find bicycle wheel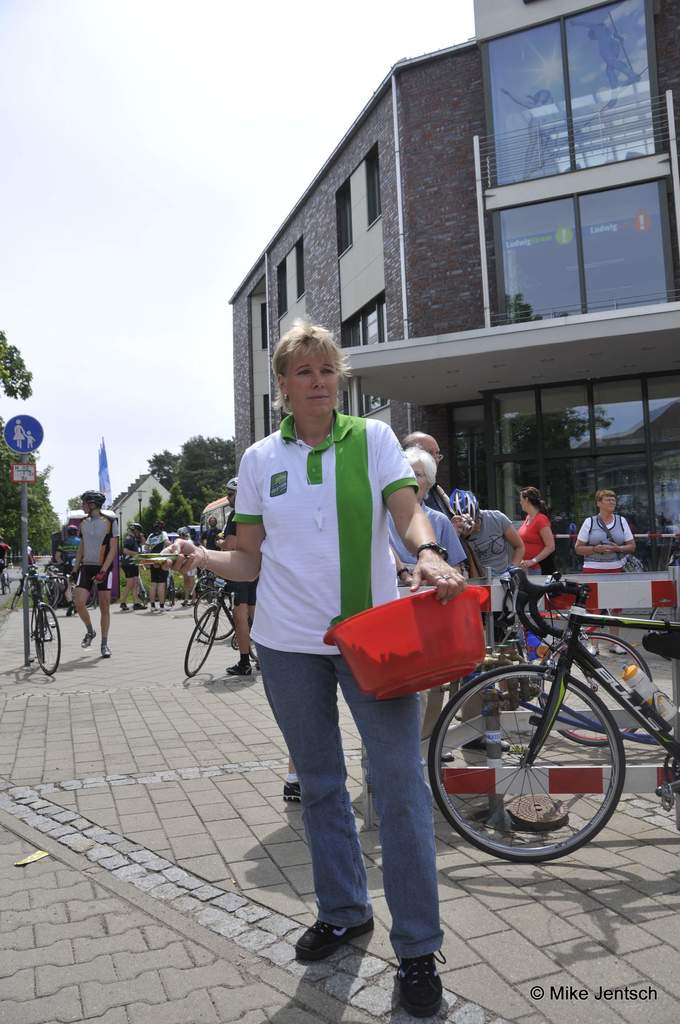
<region>203, 573, 214, 603</region>
